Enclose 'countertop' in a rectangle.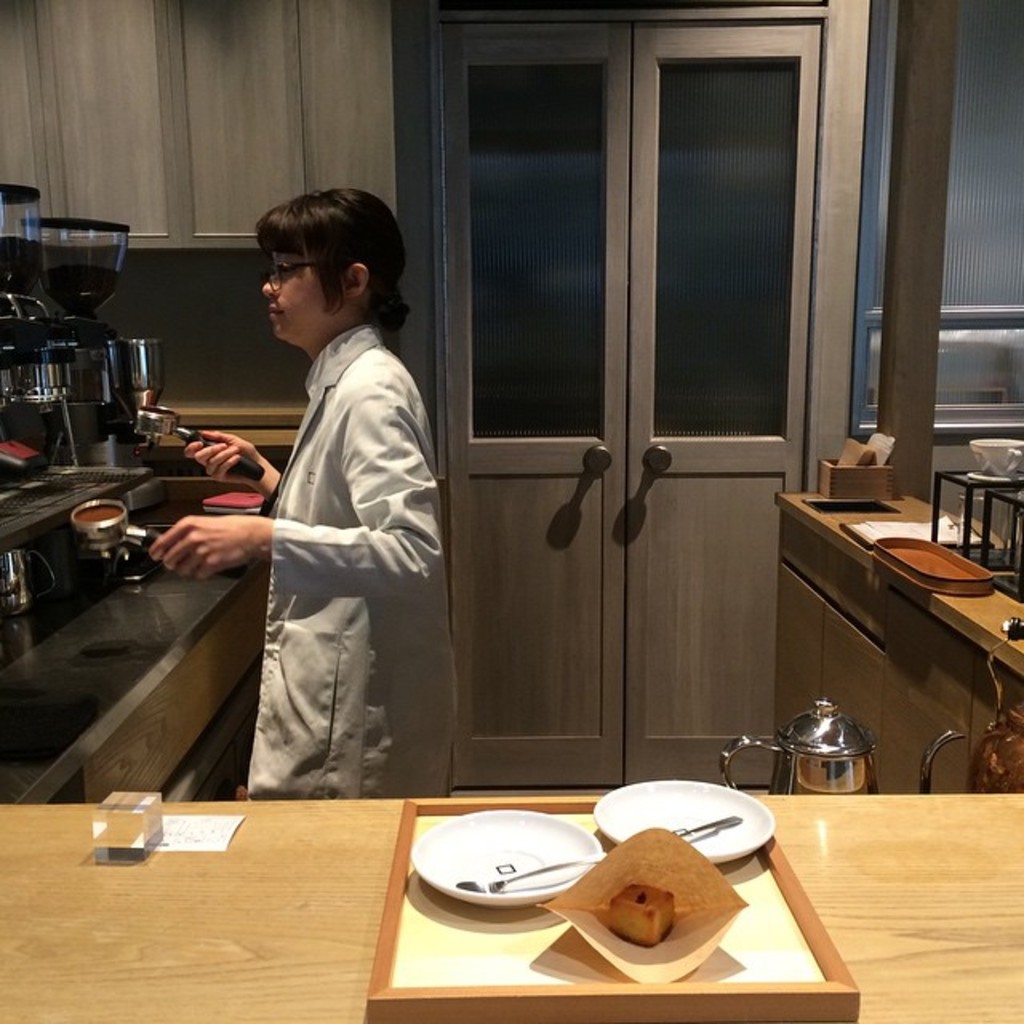
0:541:269:798.
